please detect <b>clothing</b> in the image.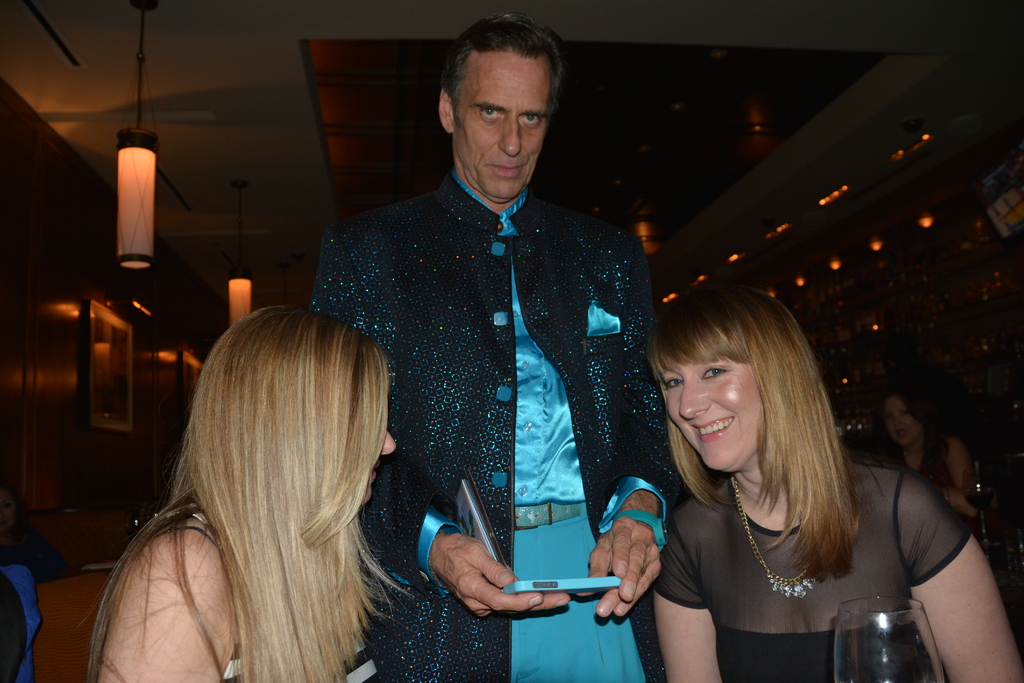
left=307, top=146, right=664, bottom=682.
